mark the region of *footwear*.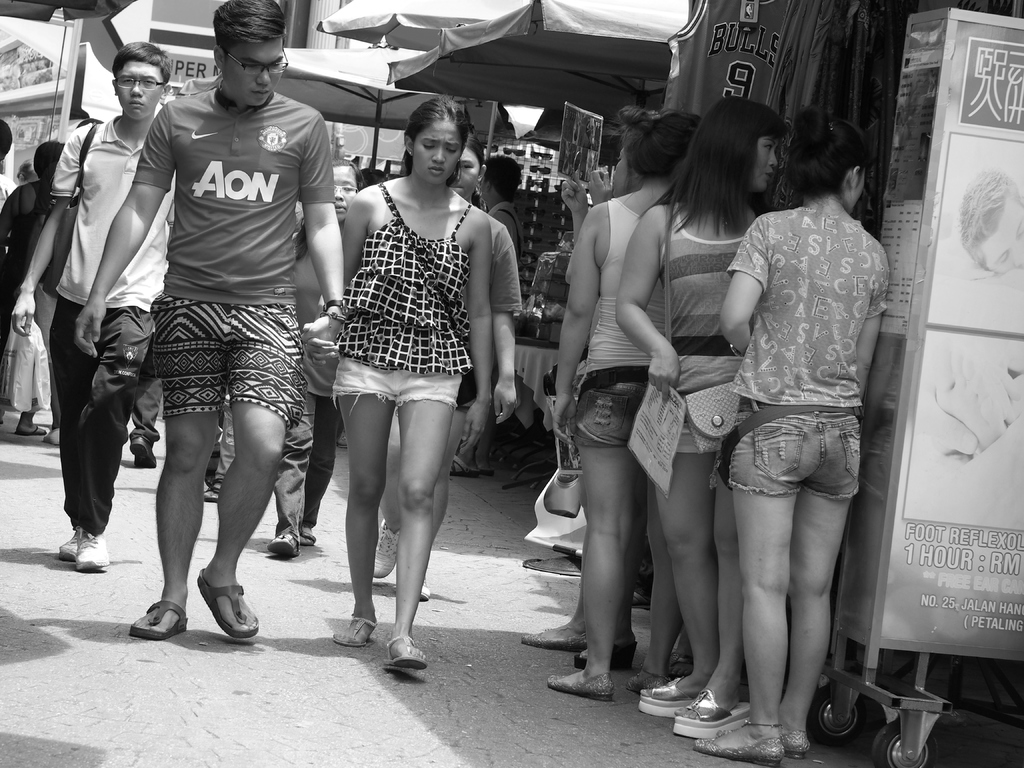
Region: 378, 631, 428, 671.
